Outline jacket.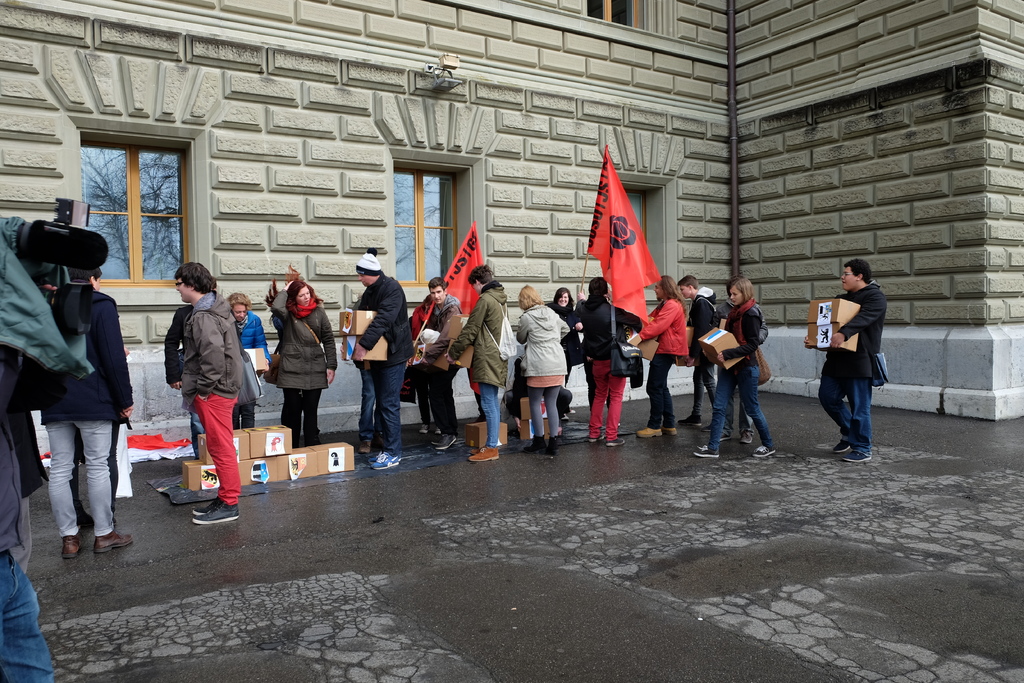
Outline: (647, 296, 702, 355).
